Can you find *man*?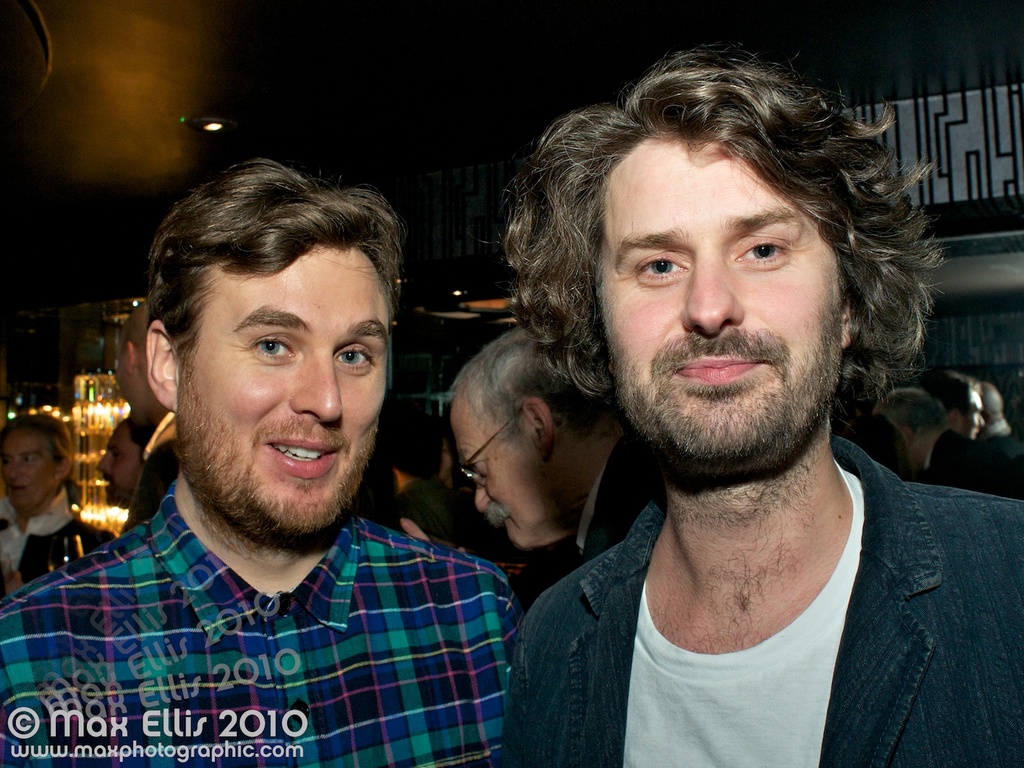
Yes, bounding box: detection(502, 50, 1021, 767).
